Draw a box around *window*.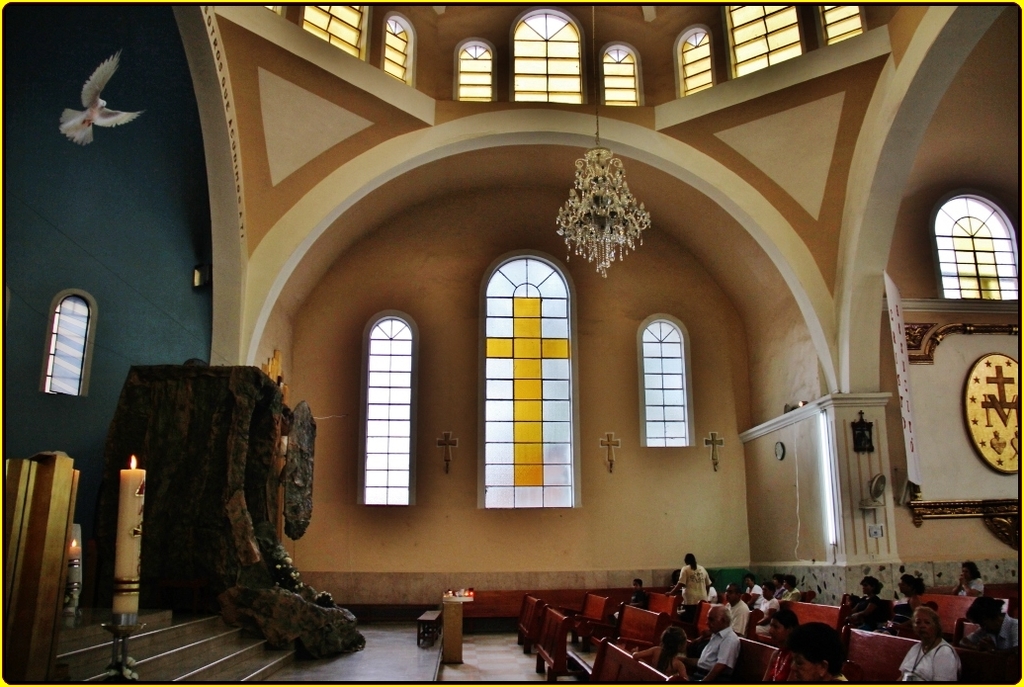
bbox=(676, 24, 715, 98).
